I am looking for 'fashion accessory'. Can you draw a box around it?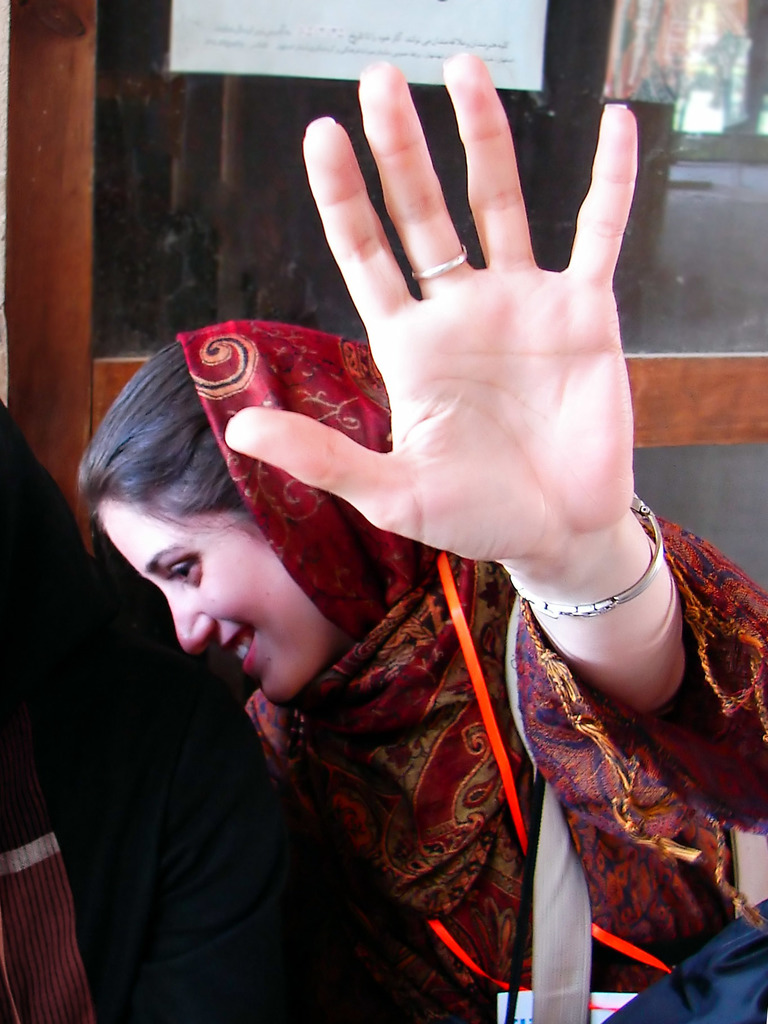
Sure, the bounding box is (left=504, top=767, right=767, bottom=1022).
